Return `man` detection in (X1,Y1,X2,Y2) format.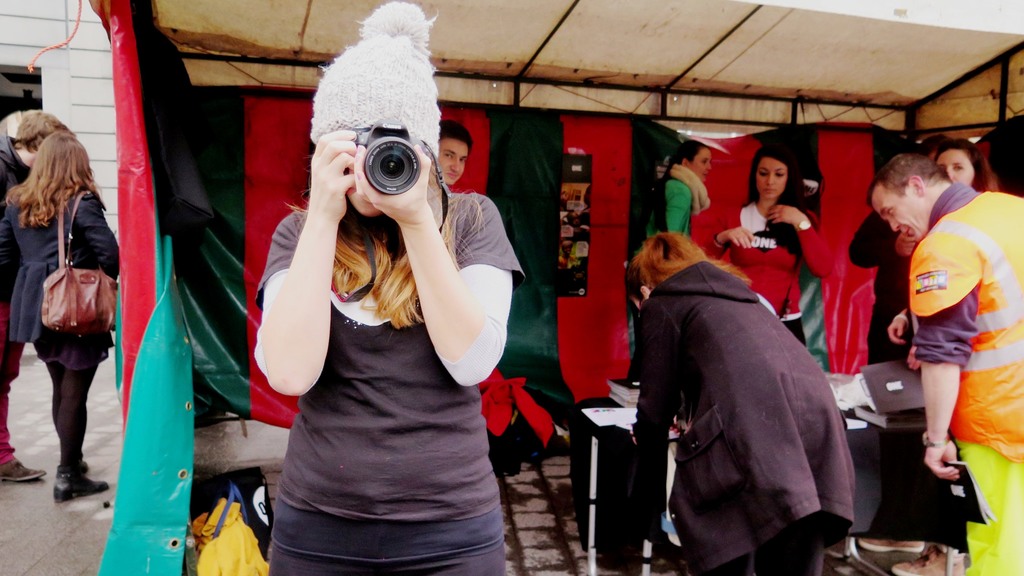
(428,121,477,182).
